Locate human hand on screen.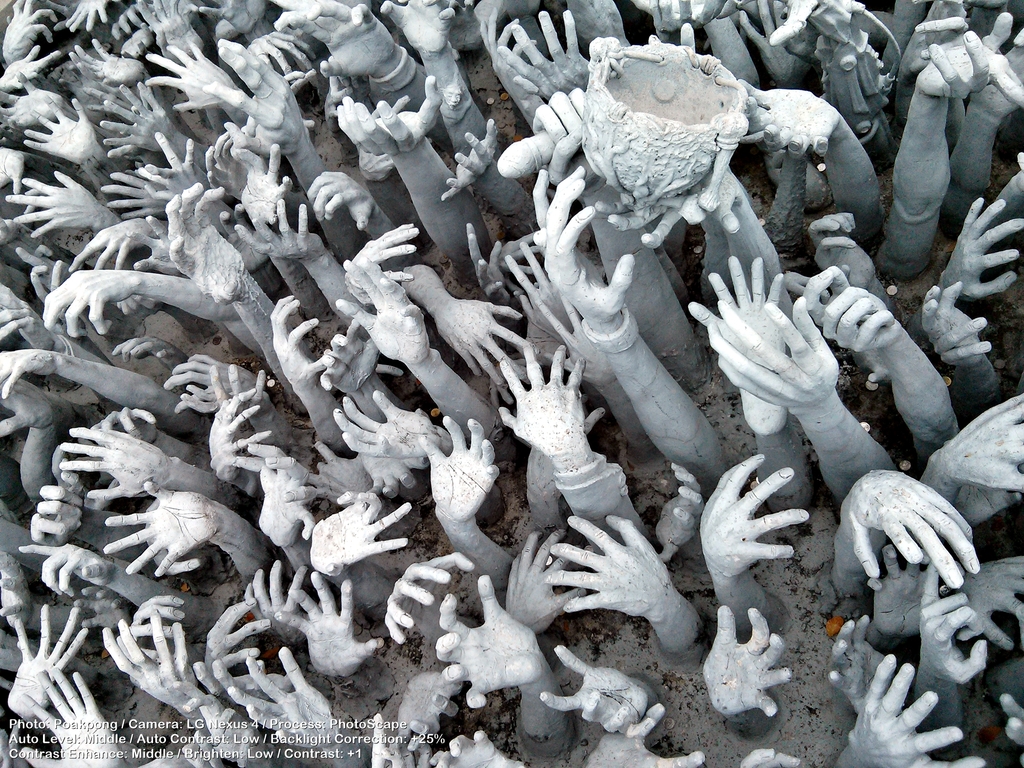
On screen at <box>2,170,109,241</box>.
